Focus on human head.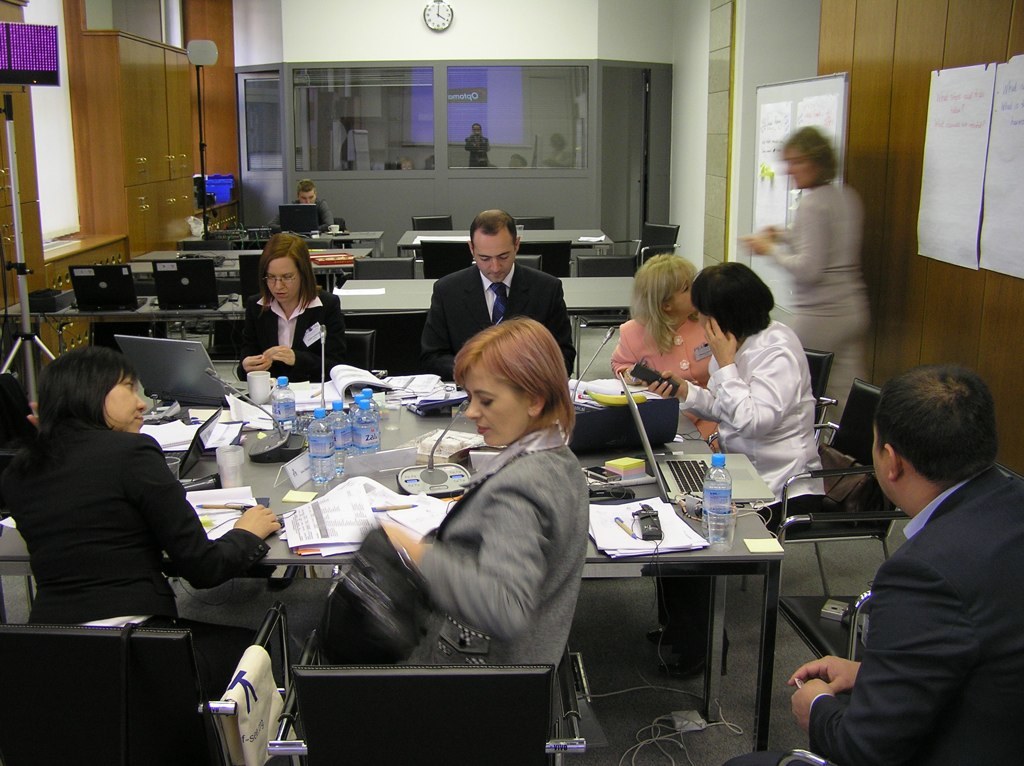
Focused at 783 129 839 189.
